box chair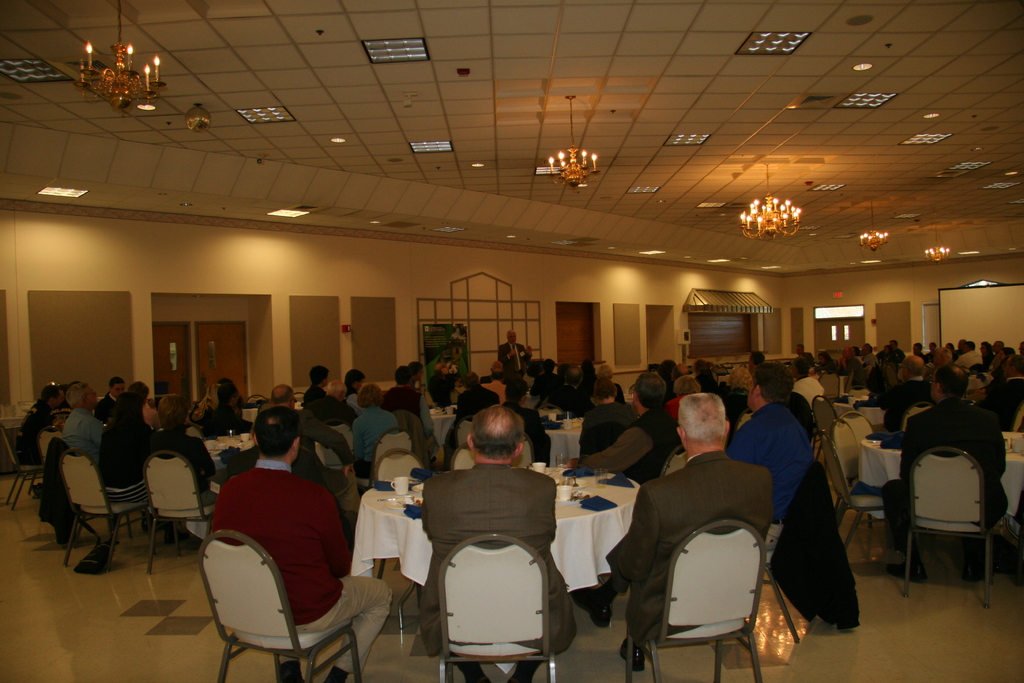
61:448:150:575
